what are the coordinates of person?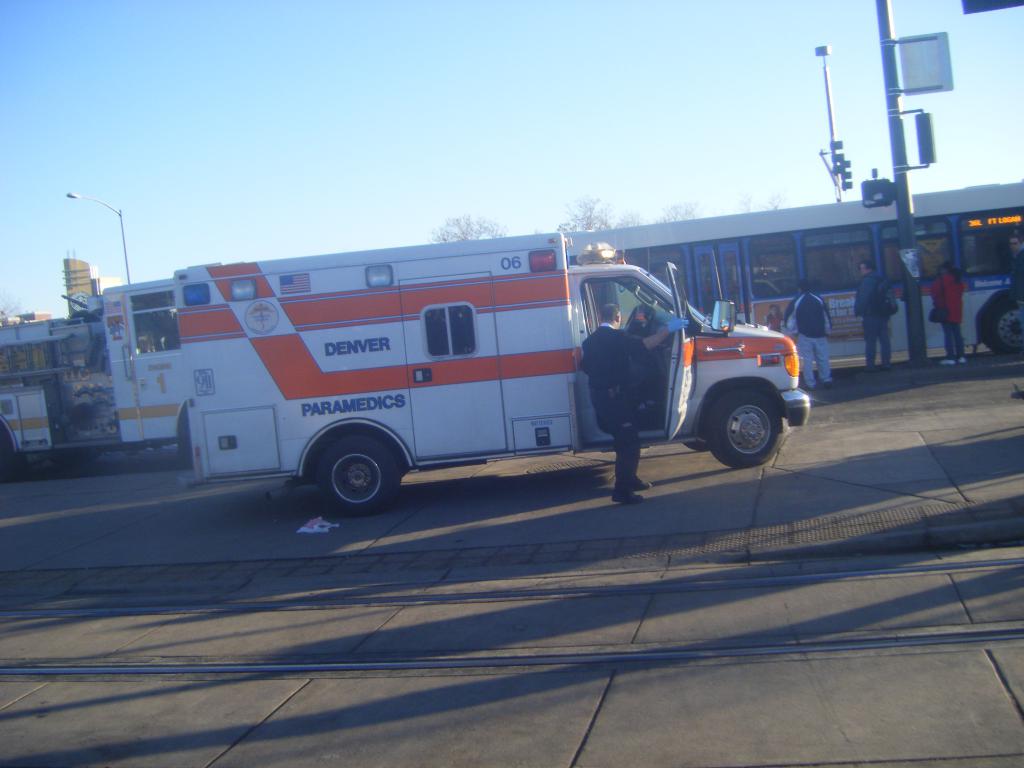
[781,277,836,397].
